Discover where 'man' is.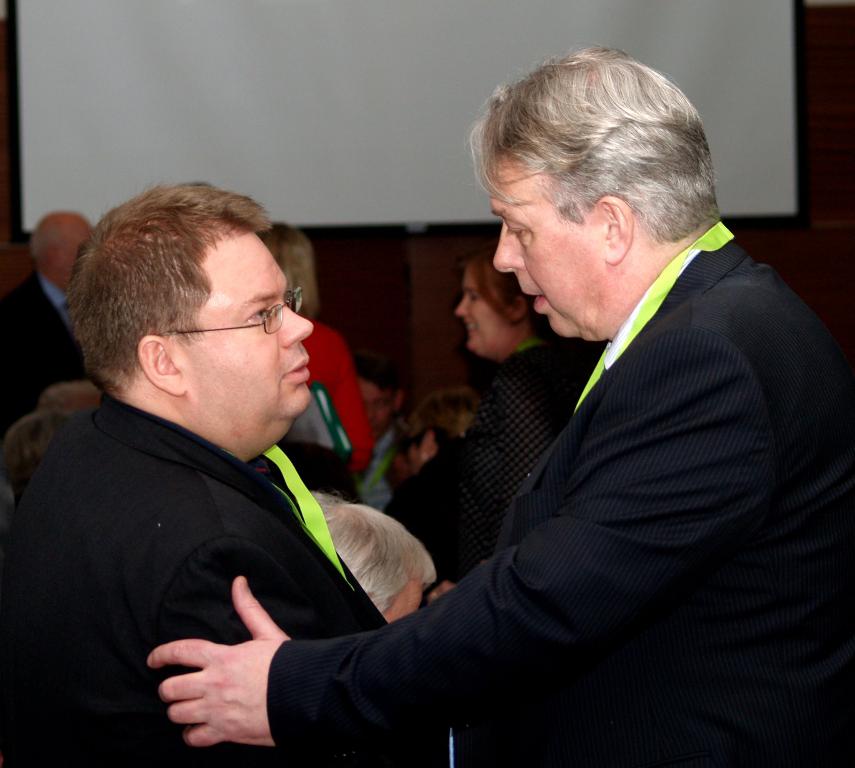
Discovered at [307, 488, 460, 615].
